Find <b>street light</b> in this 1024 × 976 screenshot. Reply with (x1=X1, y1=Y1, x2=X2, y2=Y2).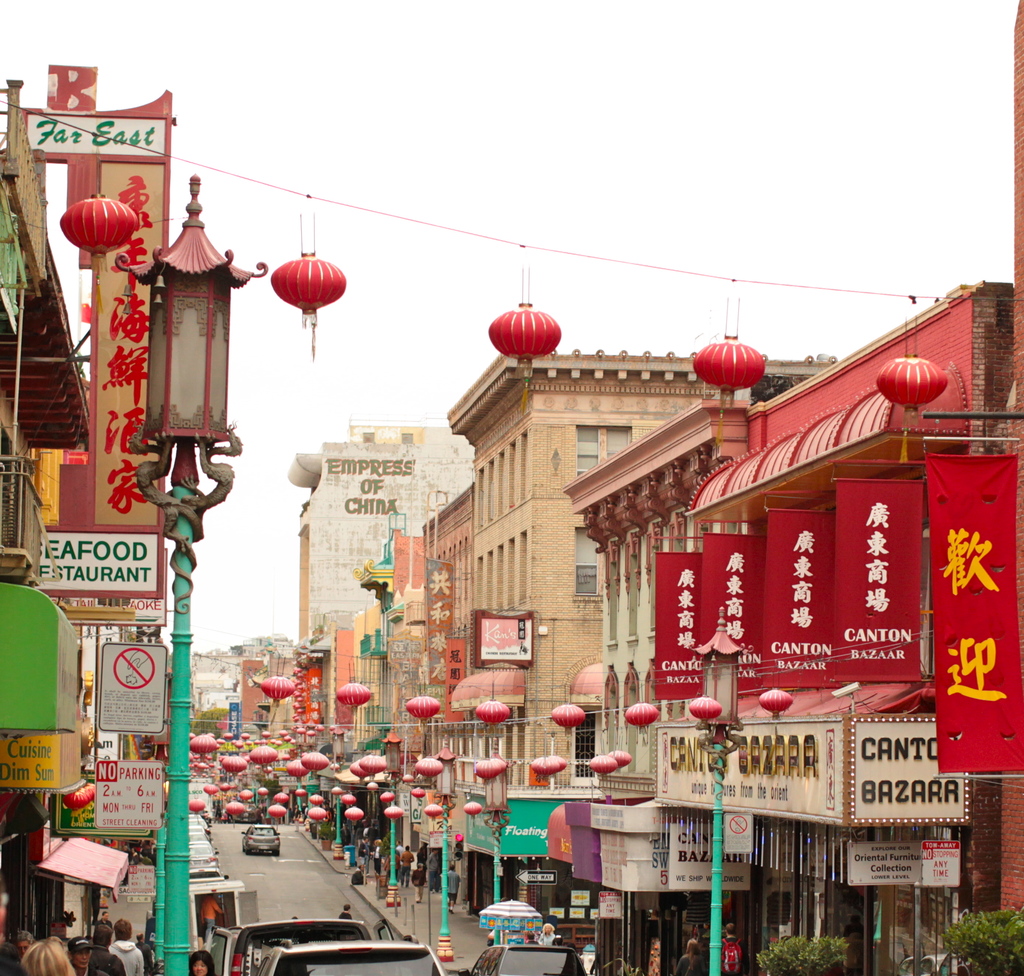
(x1=370, y1=725, x2=408, y2=912).
